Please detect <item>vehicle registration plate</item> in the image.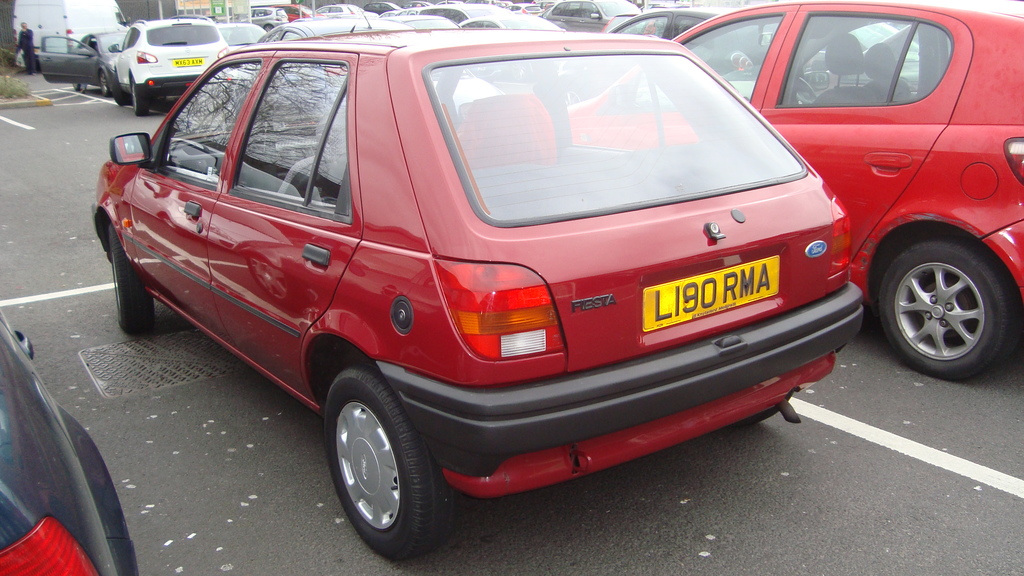
{"x1": 173, "y1": 58, "x2": 205, "y2": 68}.
